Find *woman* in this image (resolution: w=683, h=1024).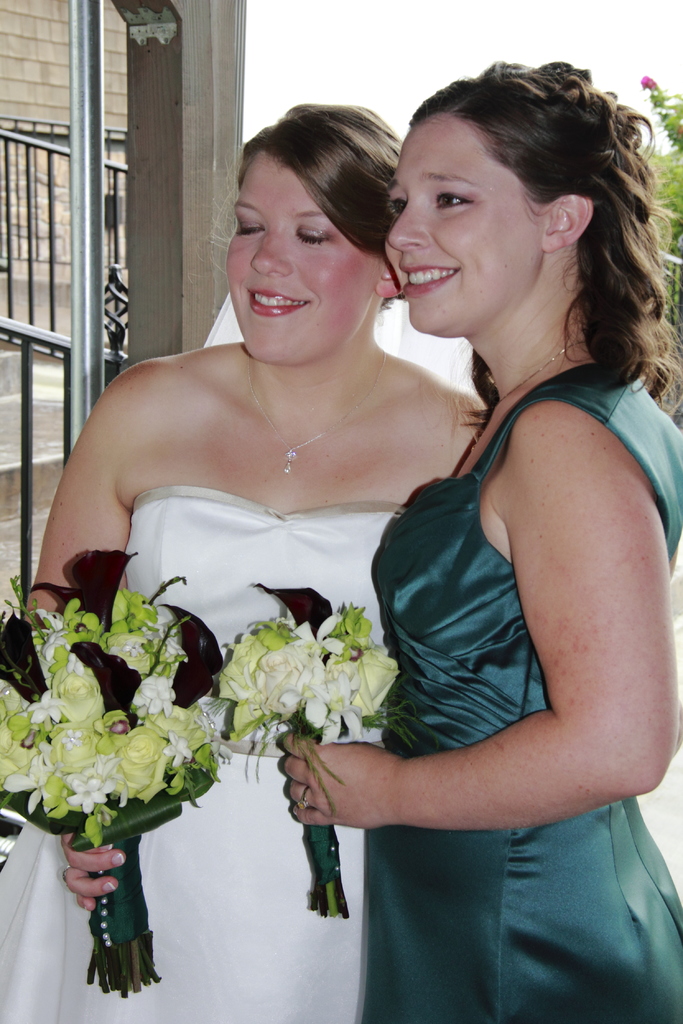
detection(290, 44, 682, 1023).
